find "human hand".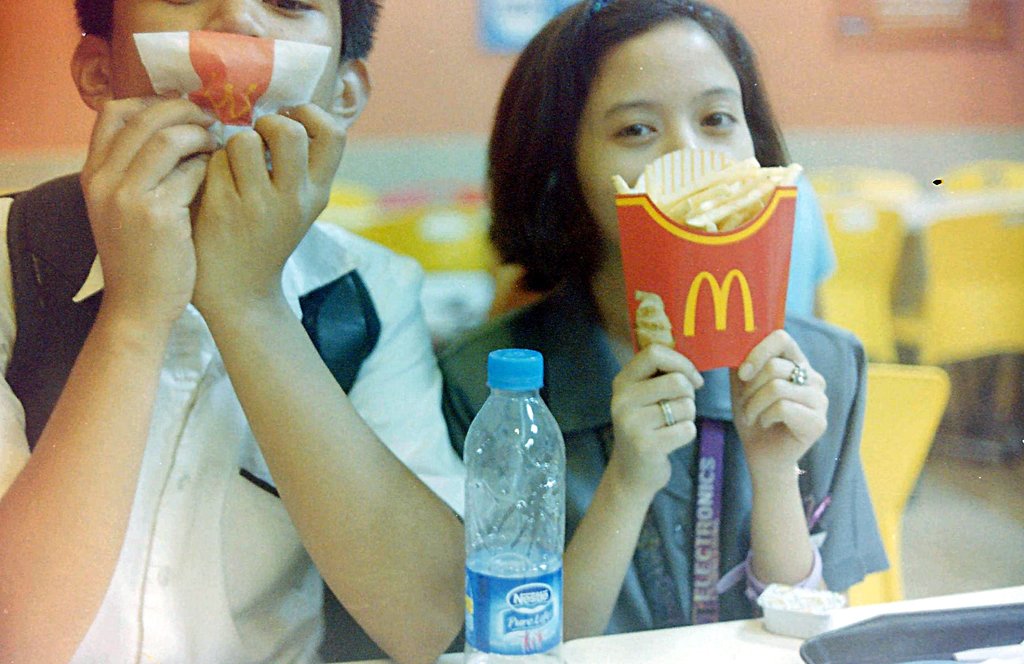
Rect(193, 101, 347, 316).
